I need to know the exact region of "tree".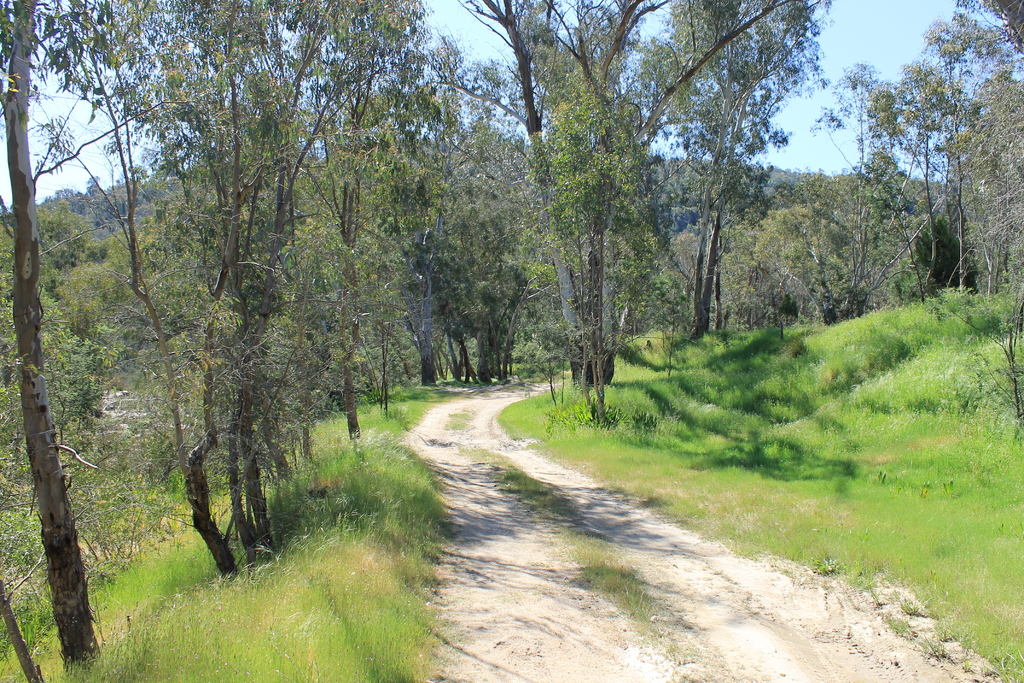
Region: left=228, top=0, right=399, bottom=578.
